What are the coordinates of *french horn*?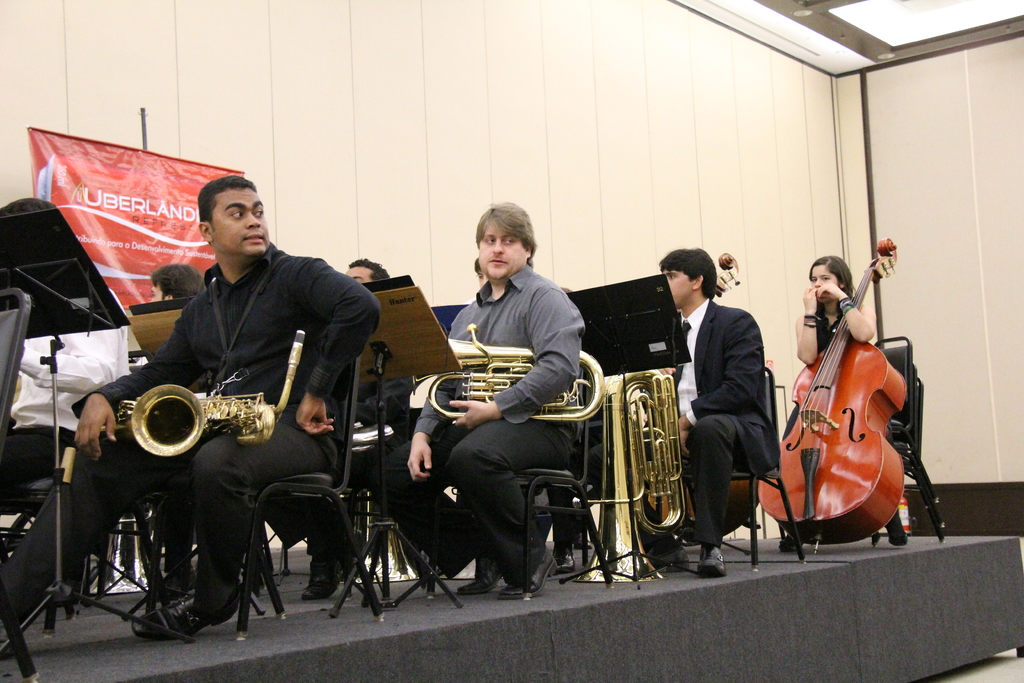
box(95, 360, 291, 472).
